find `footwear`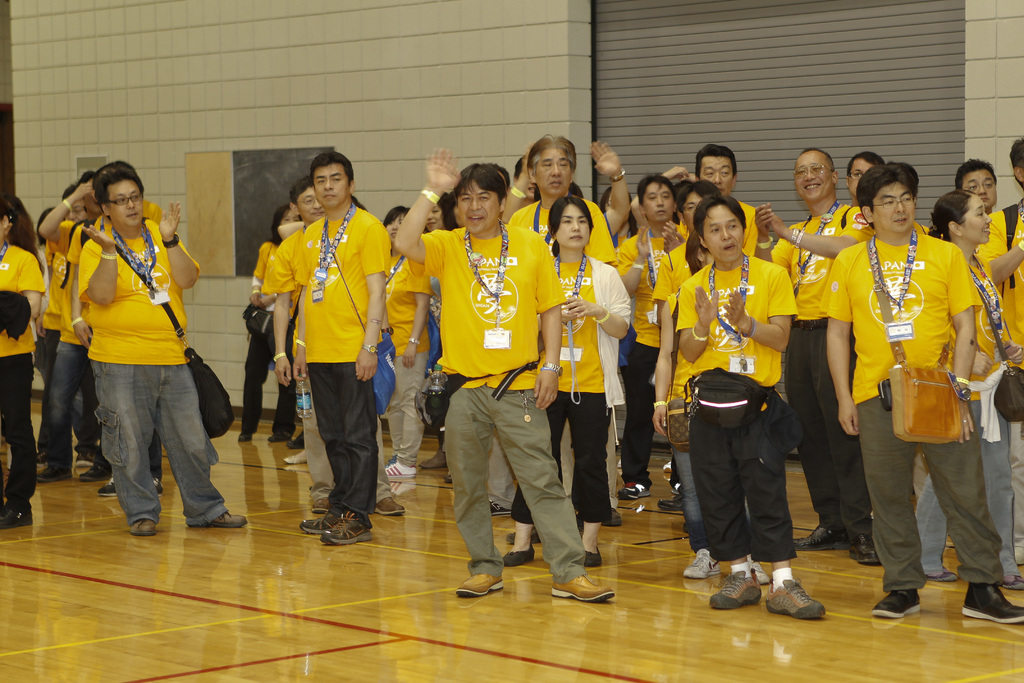
left=552, top=578, right=615, bottom=600
